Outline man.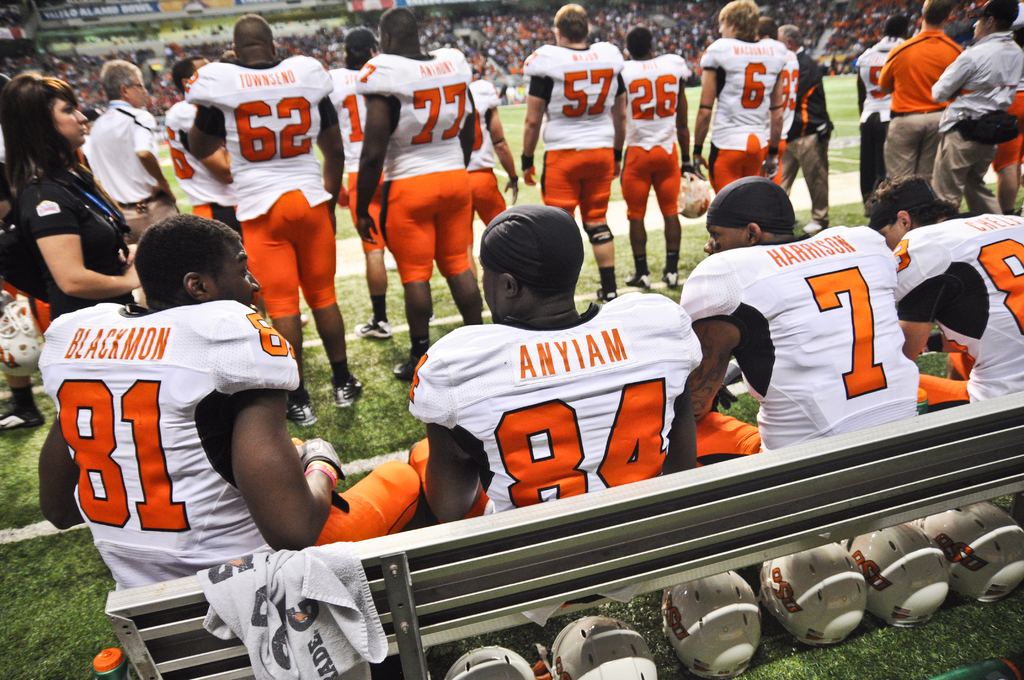
Outline: region(621, 37, 687, 305).
